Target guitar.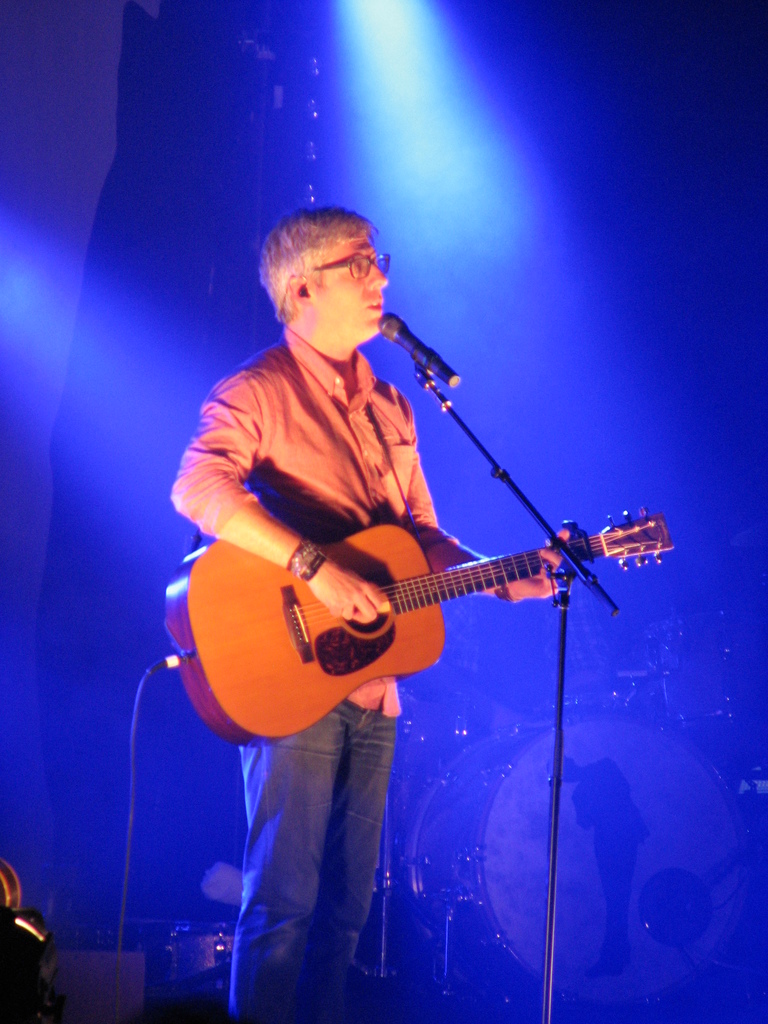
Target region: box=[193, 483, 675, 735].
